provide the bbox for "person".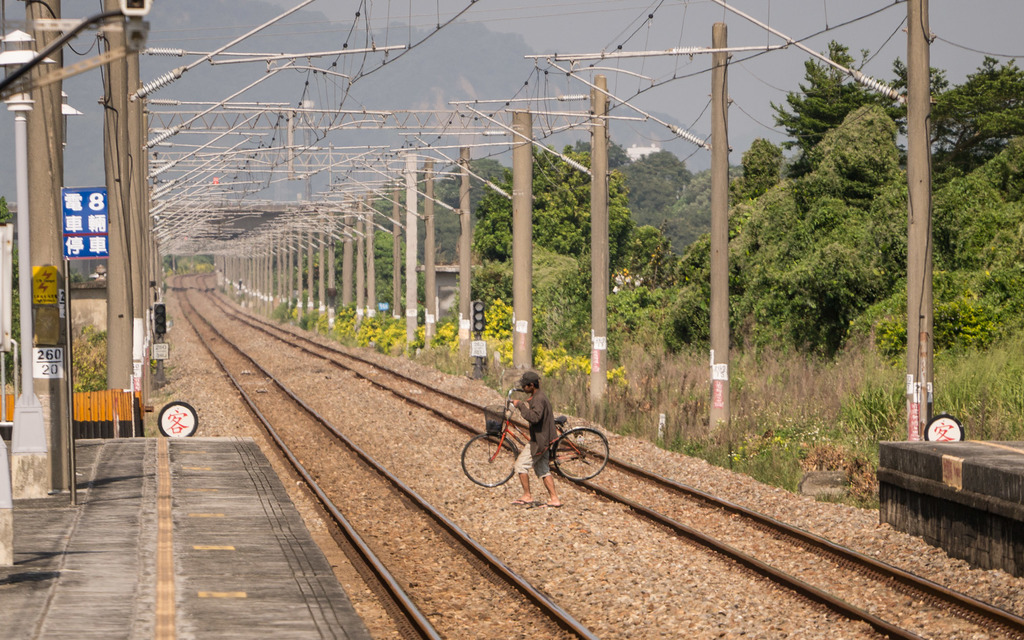
{"left": 473, "top": 361, "right": 579, "bottom": 501}.
